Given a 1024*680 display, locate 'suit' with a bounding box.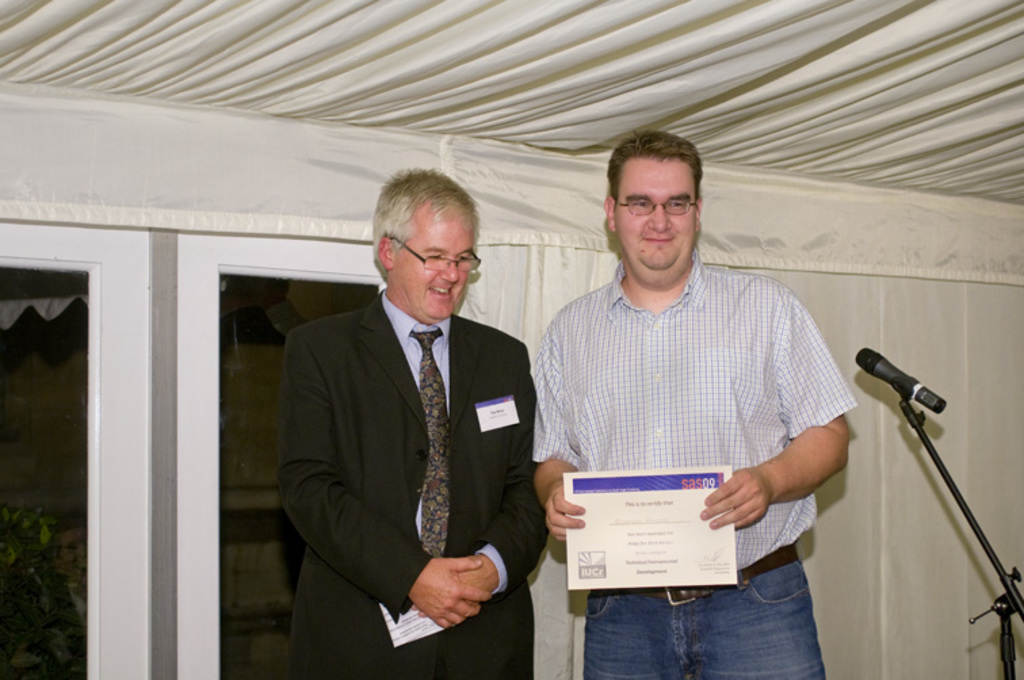
Located: left=249, top=240, right=584, bottom=662.
